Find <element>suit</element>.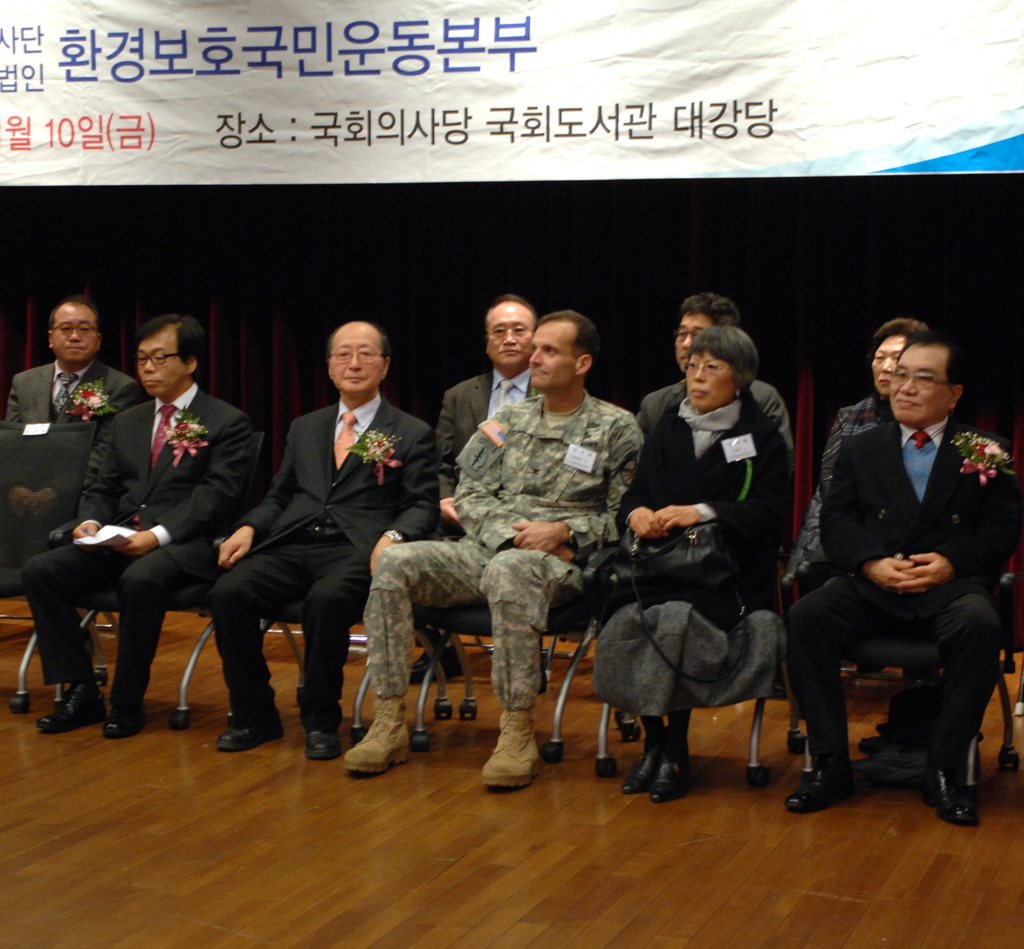
(435, 370, 537, 490).
